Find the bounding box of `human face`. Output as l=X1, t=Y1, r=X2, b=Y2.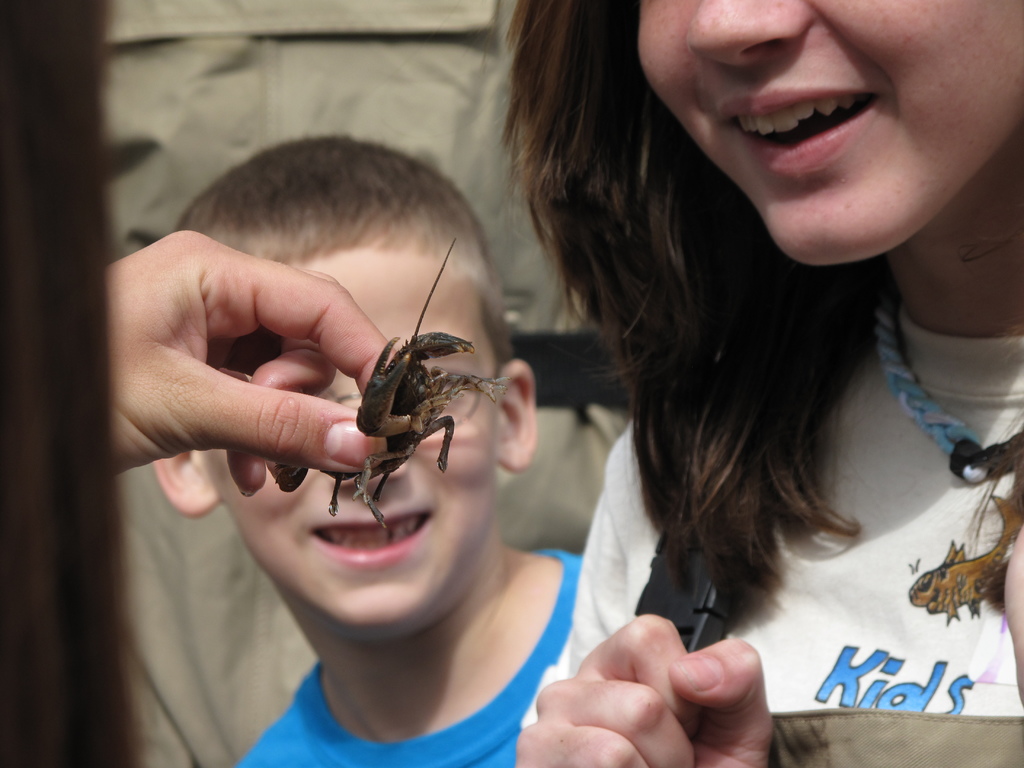
l=648, t=0, r=1018, b=271.
